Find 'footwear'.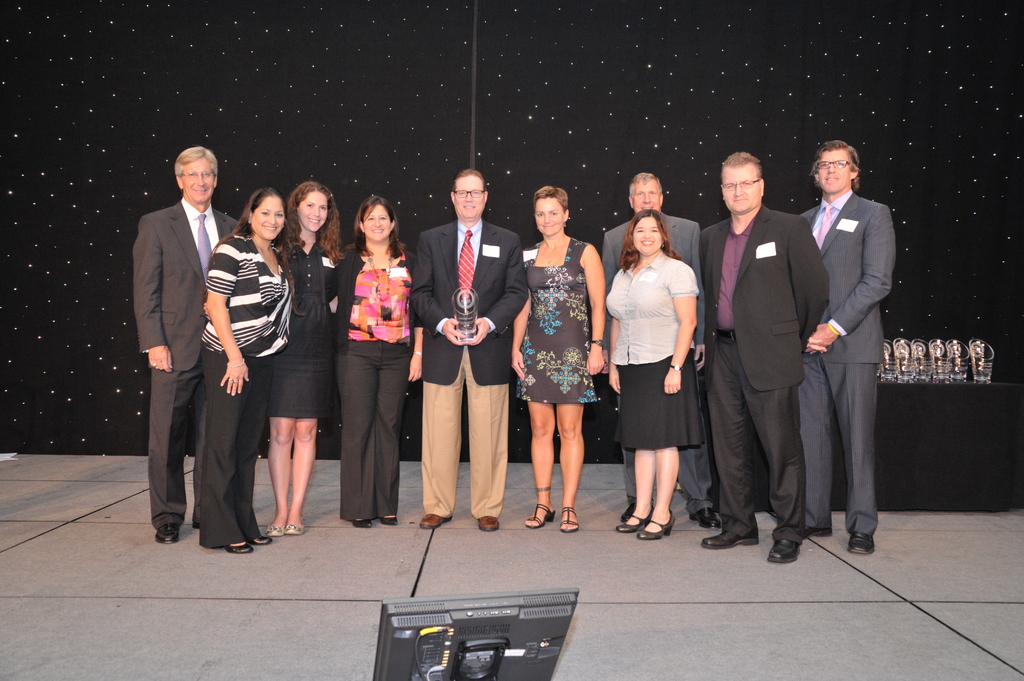
pyautogui.locateOnScreen(806, 524, 833, 538).
